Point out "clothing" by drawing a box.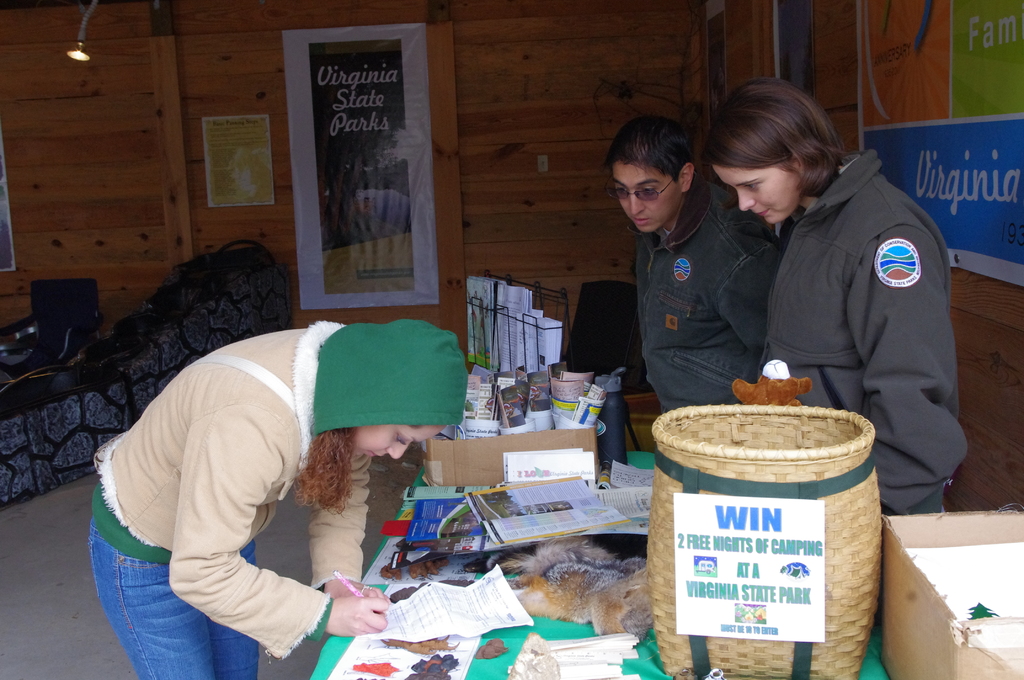
<box>762,149,968,519</box>.
